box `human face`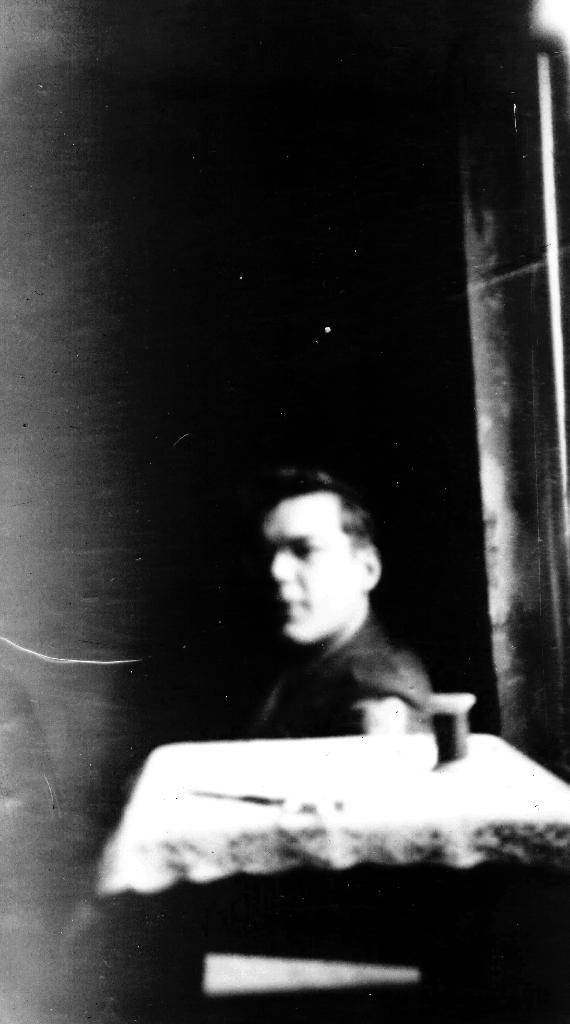
(x1=251, y1=499, x2=356, y2=645)
